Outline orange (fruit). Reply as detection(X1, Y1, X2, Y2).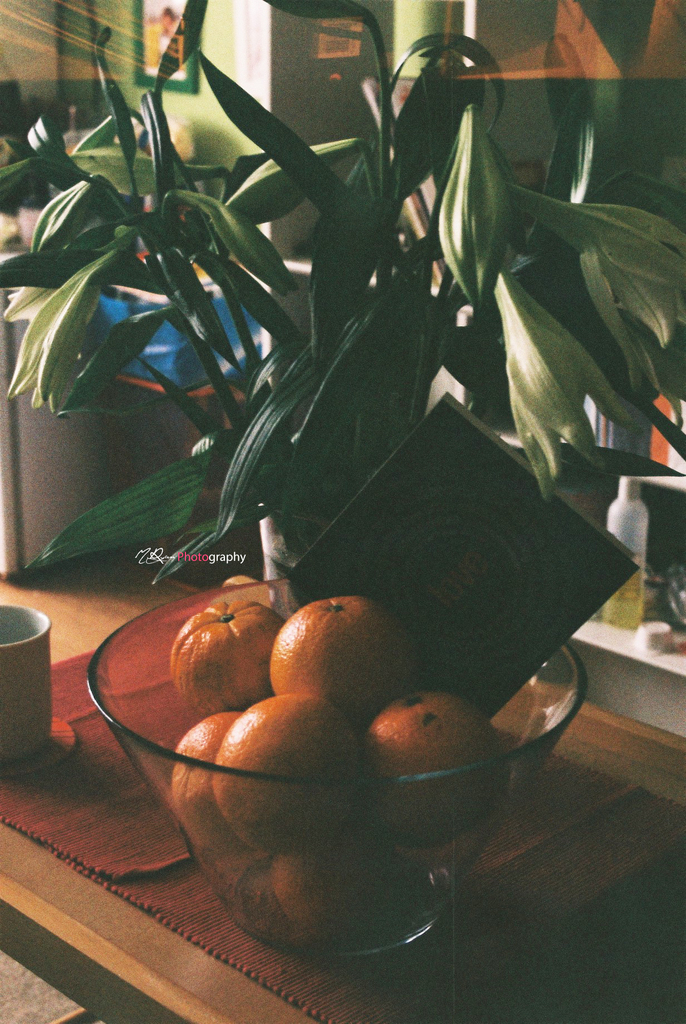
detection(174, 593, 274, 710).
